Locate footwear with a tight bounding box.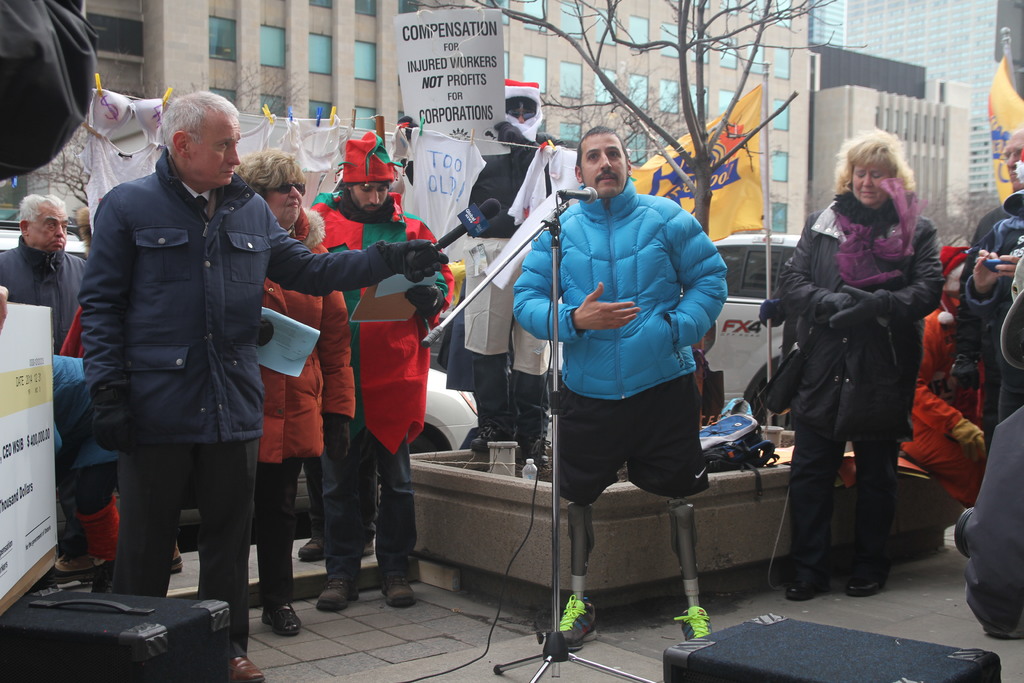
54, 554, 110, 572.
